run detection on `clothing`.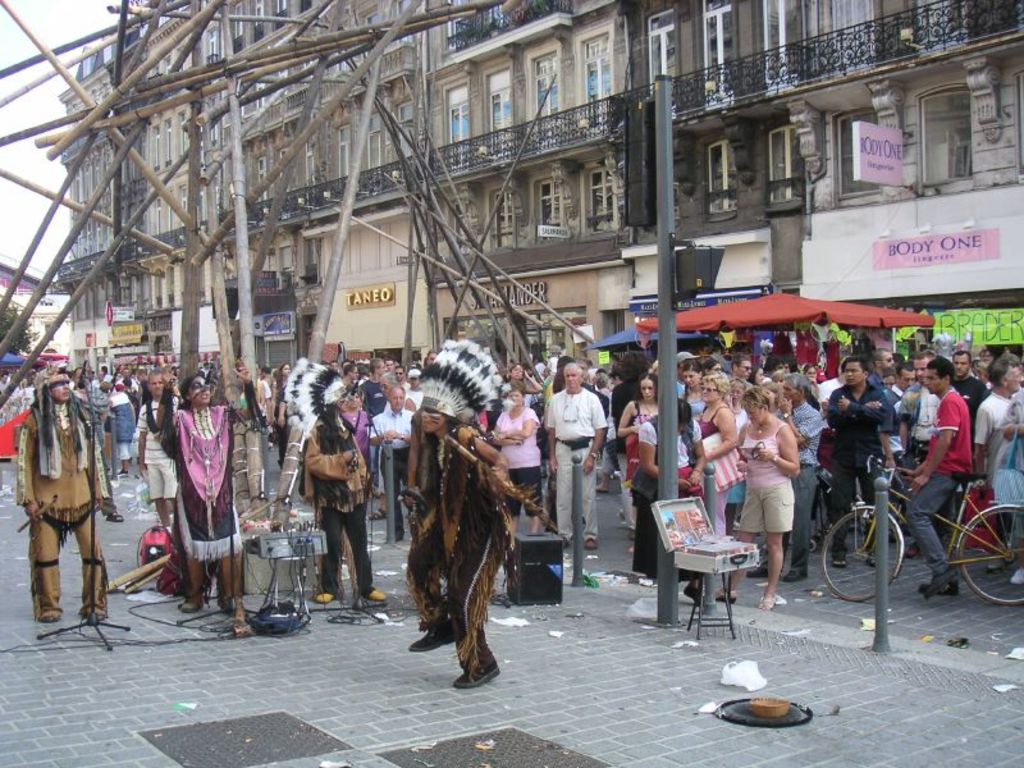
Result: detection(625, 402, 654, 492).
